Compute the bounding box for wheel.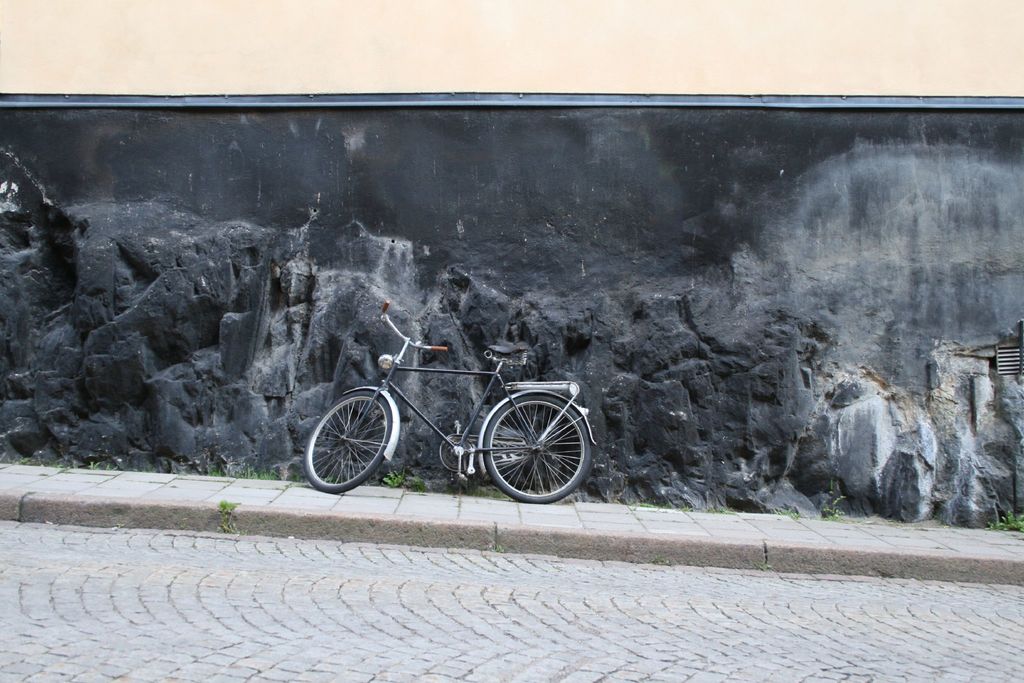
[x1=483, y1=396, x2=594, y2=505].
